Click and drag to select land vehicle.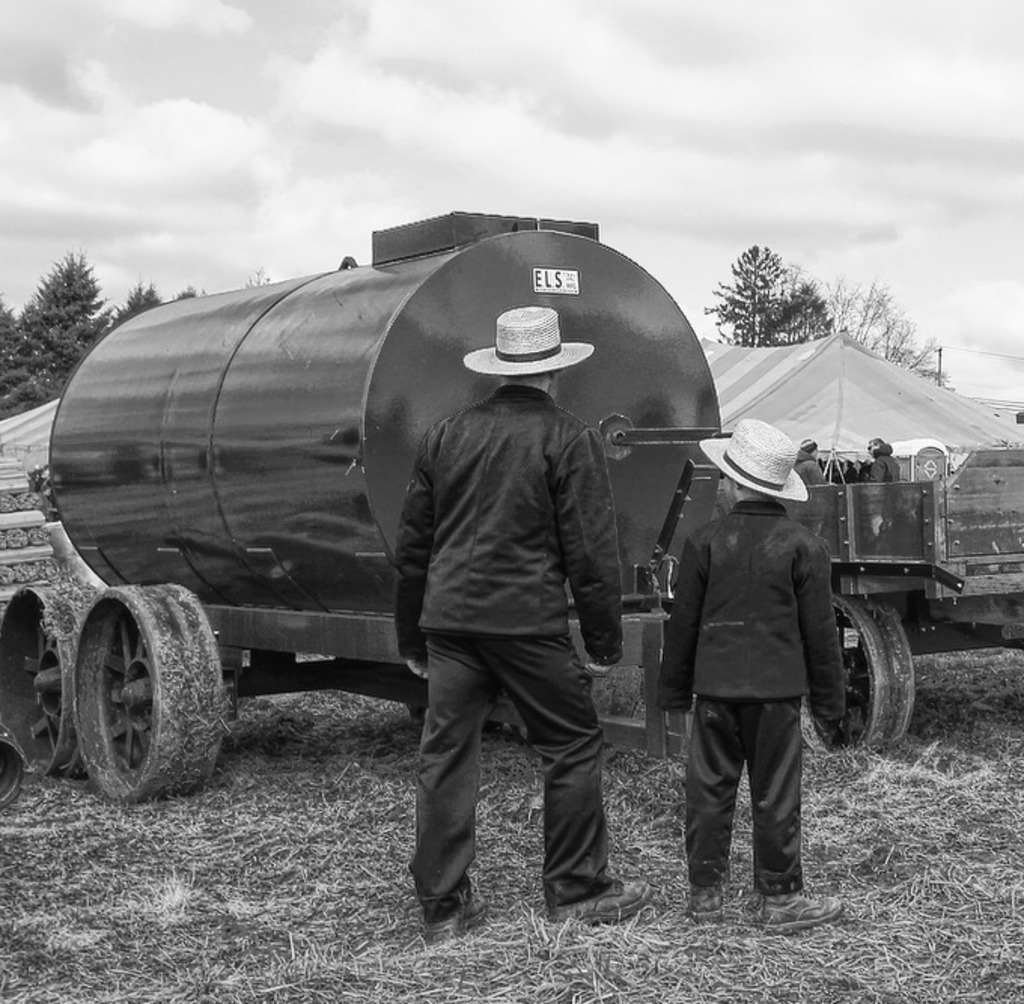
Selection: crop(806, 444, 1022, 759).
